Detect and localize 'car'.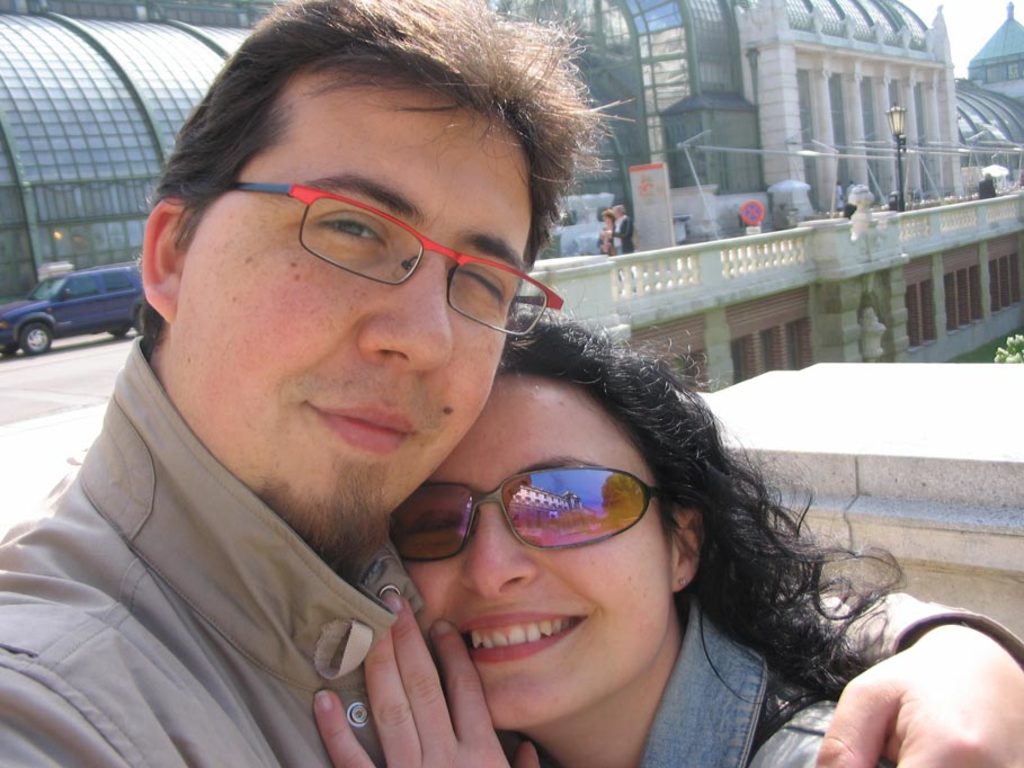
Localized at Rect(0, 259, 150, 349).
